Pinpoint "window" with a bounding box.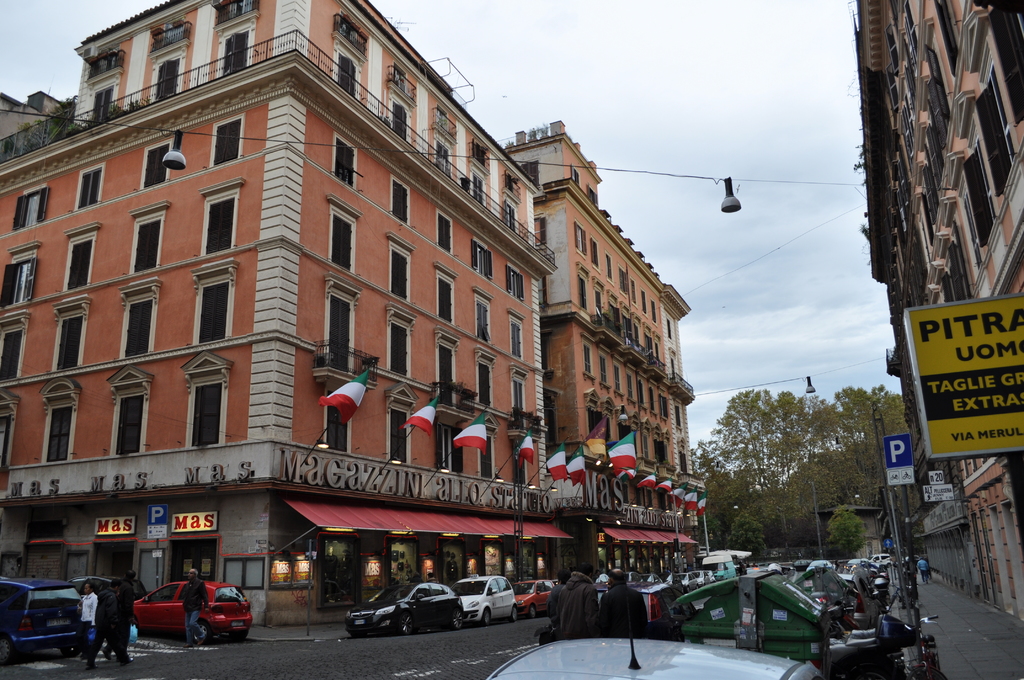
{"left": 470, "top": 166, "right": 487, "bottom": 208}.
